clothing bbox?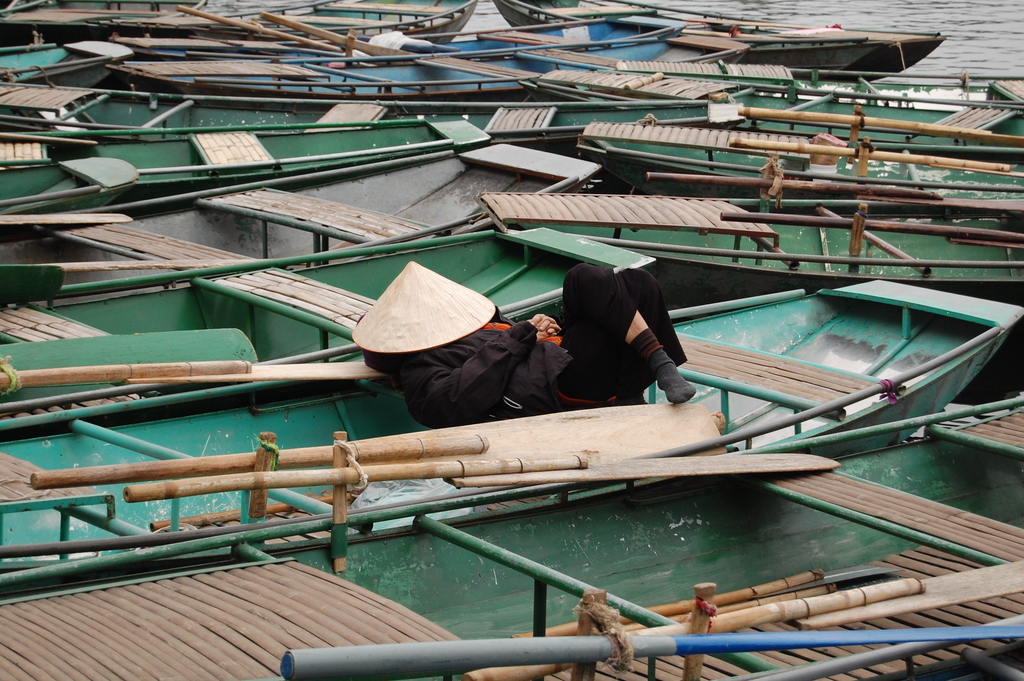
l=360, t=302, r=573, b=420
